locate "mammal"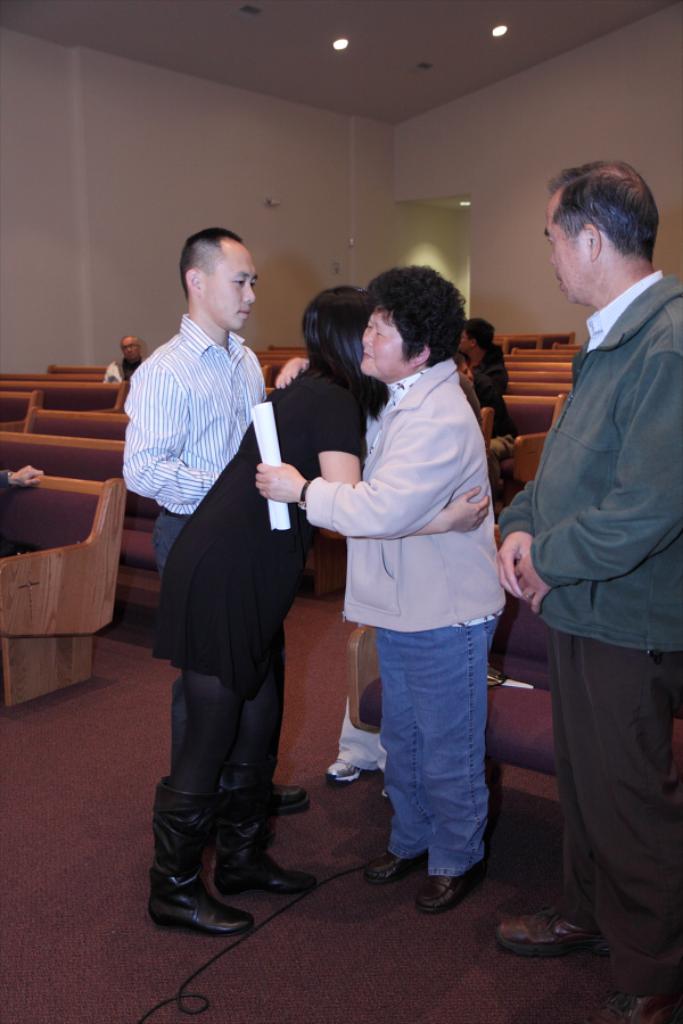
left=452, top=312, right=513, bottom=437
